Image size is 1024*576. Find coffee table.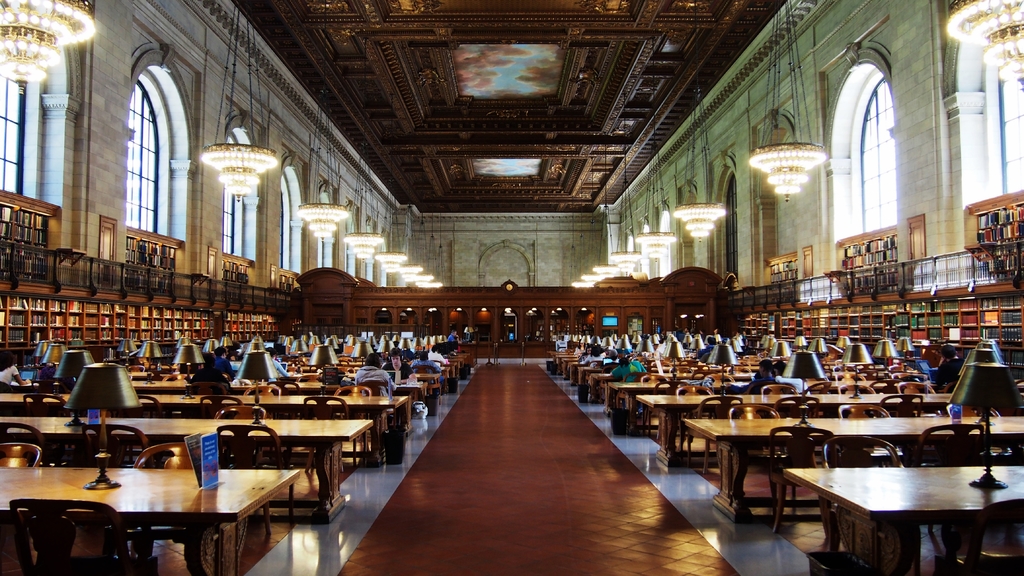
box=[552, 329, 906, 408].
